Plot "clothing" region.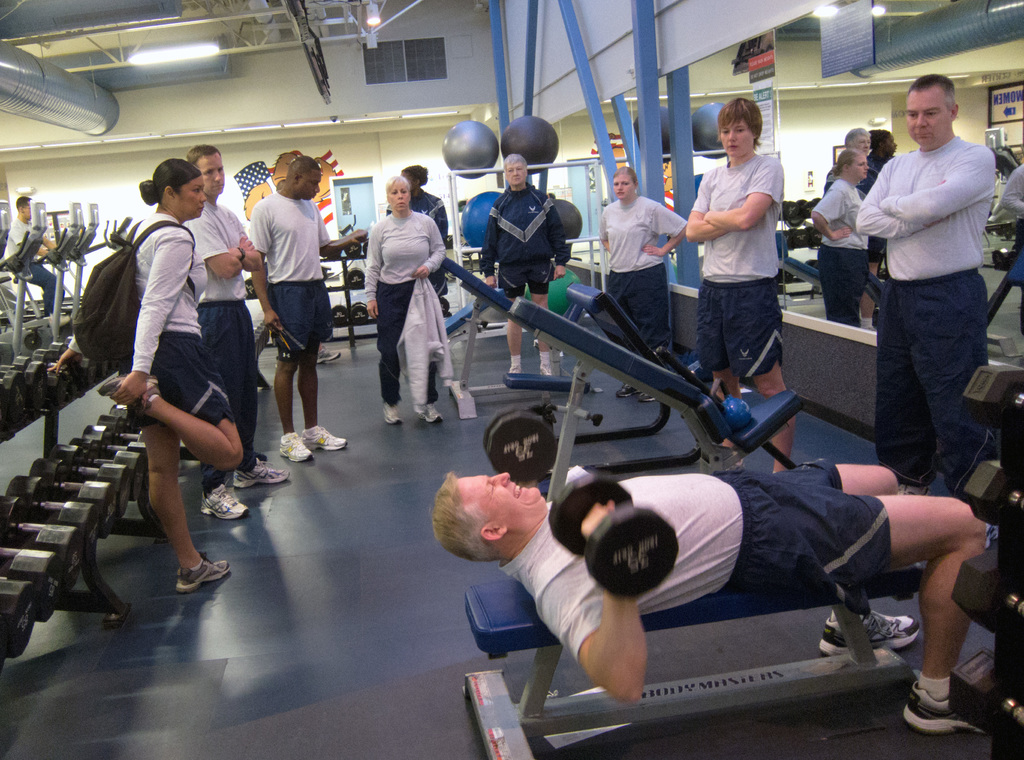
Plotted at region(601, 195, 684, 275).
